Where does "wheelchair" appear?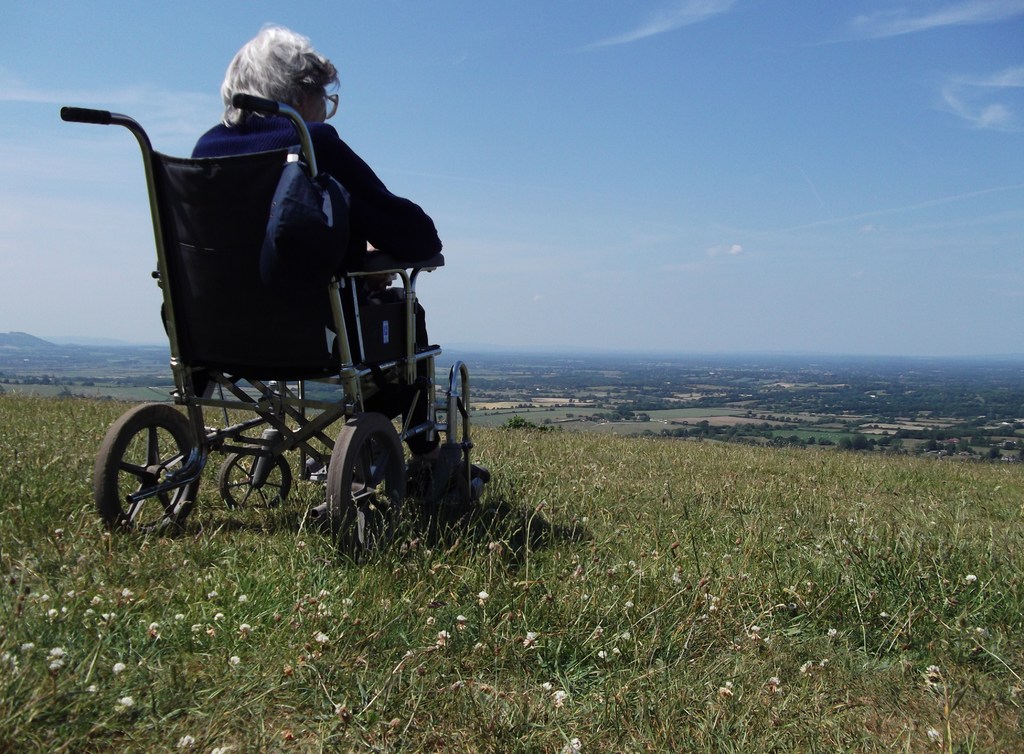
Appears at box(71, 95, 459, 548).
